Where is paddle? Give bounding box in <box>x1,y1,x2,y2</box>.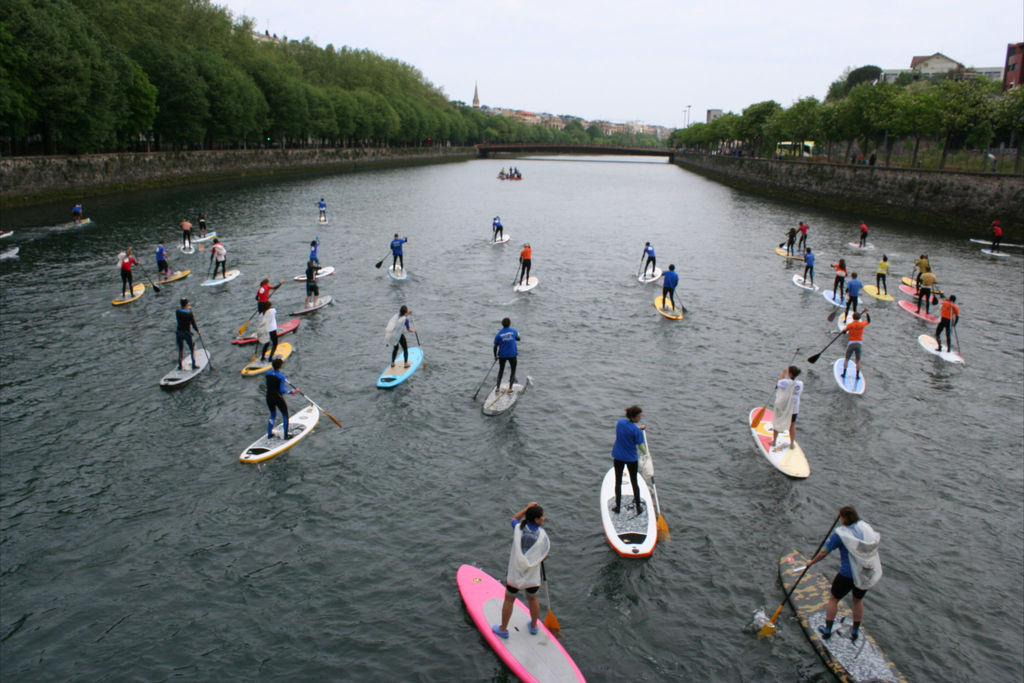
<box>642,427,668,541</box>.
